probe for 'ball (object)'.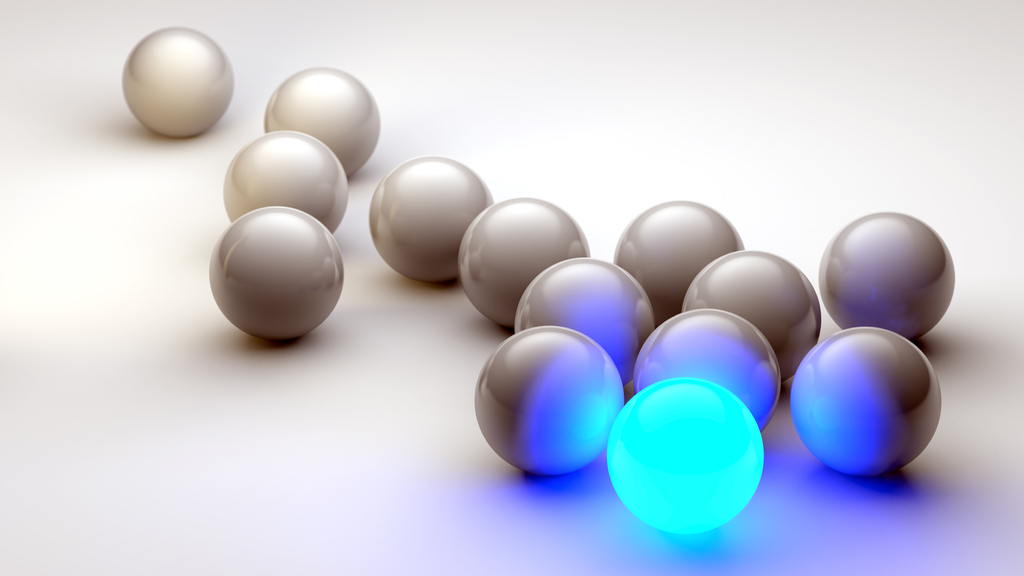
Probe result: crop(475, 324, 624, 477).
